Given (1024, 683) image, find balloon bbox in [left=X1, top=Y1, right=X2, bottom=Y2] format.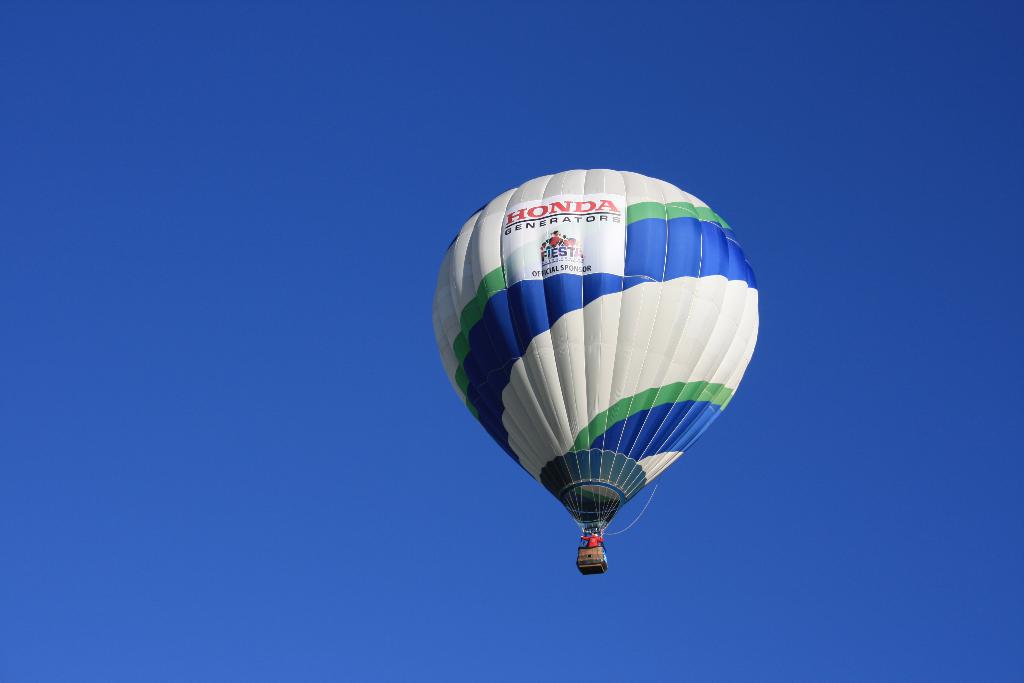
[left=434, top=164, right=763, bottom=528].
